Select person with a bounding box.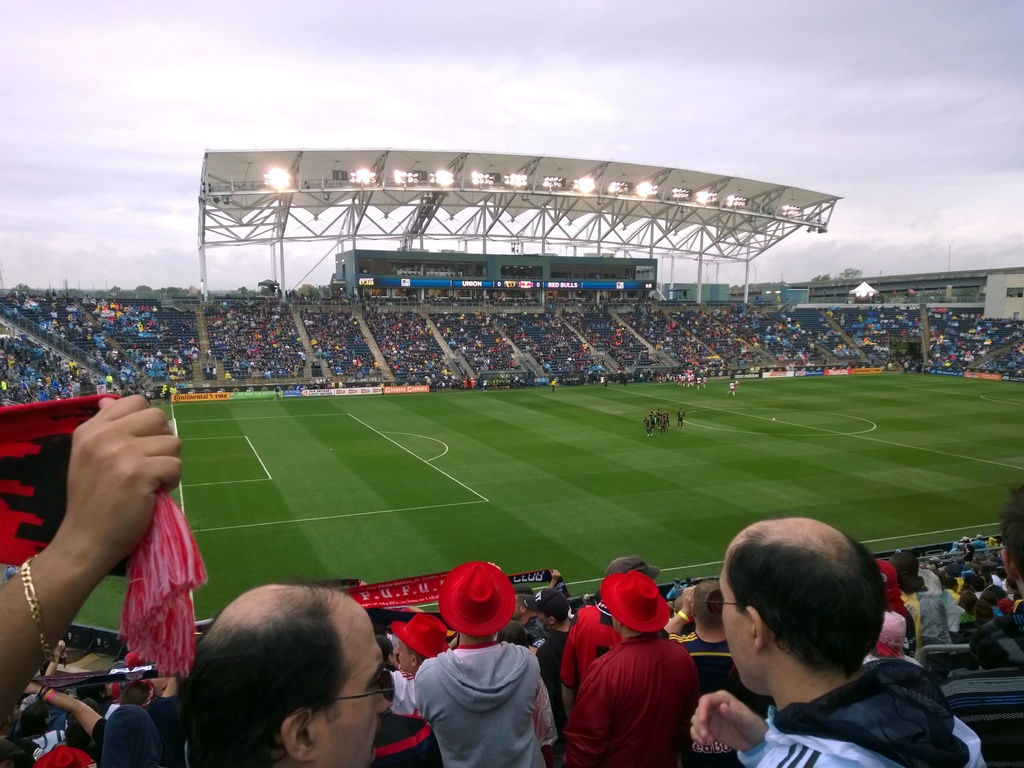
{"left": 568, "top": 551, "right": 706, "bottom": 762}.
